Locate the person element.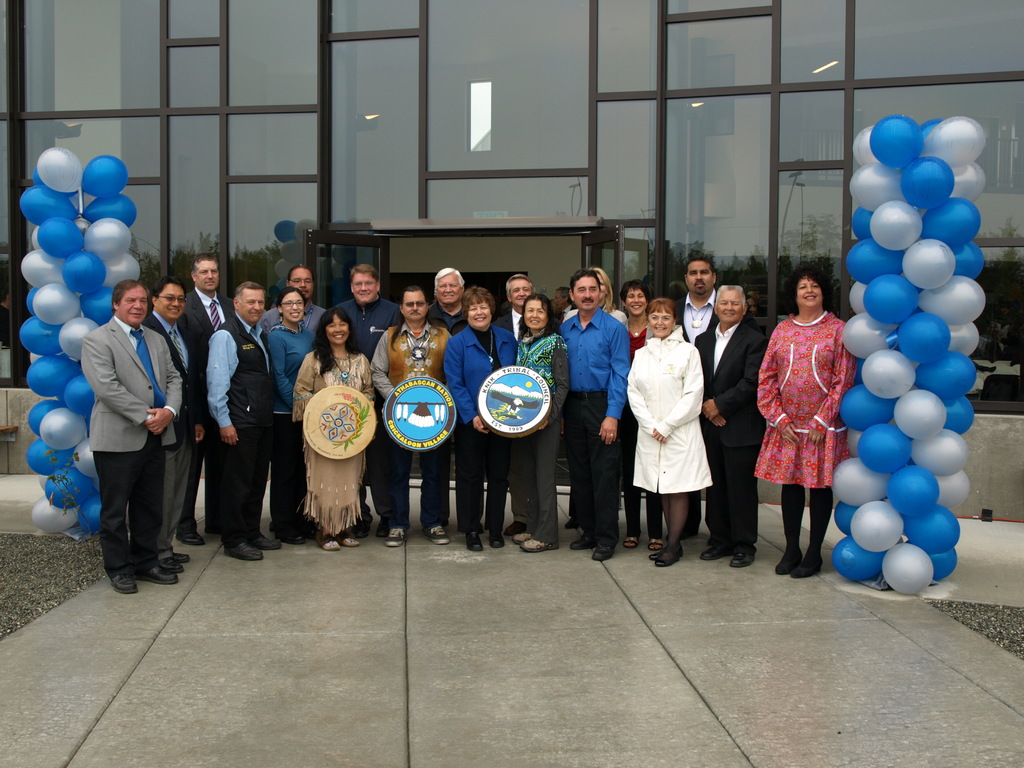
Element bbox: select_region(745, 264, 860, 584).
